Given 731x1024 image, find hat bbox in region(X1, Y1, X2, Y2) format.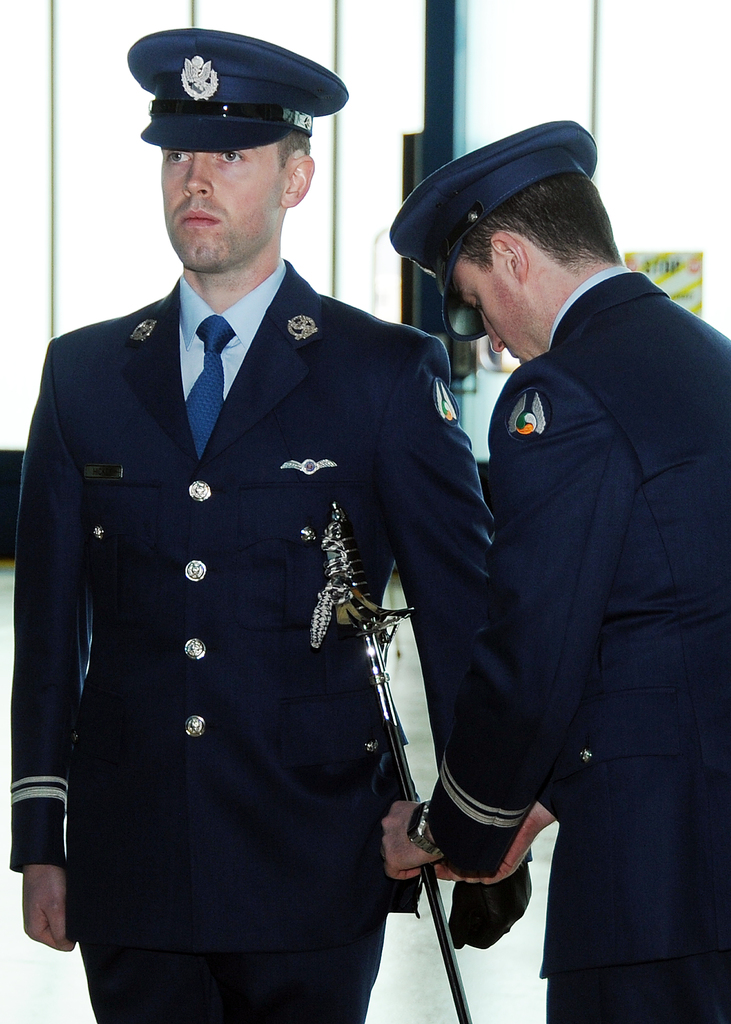
region(127, 28, 349, 155).
